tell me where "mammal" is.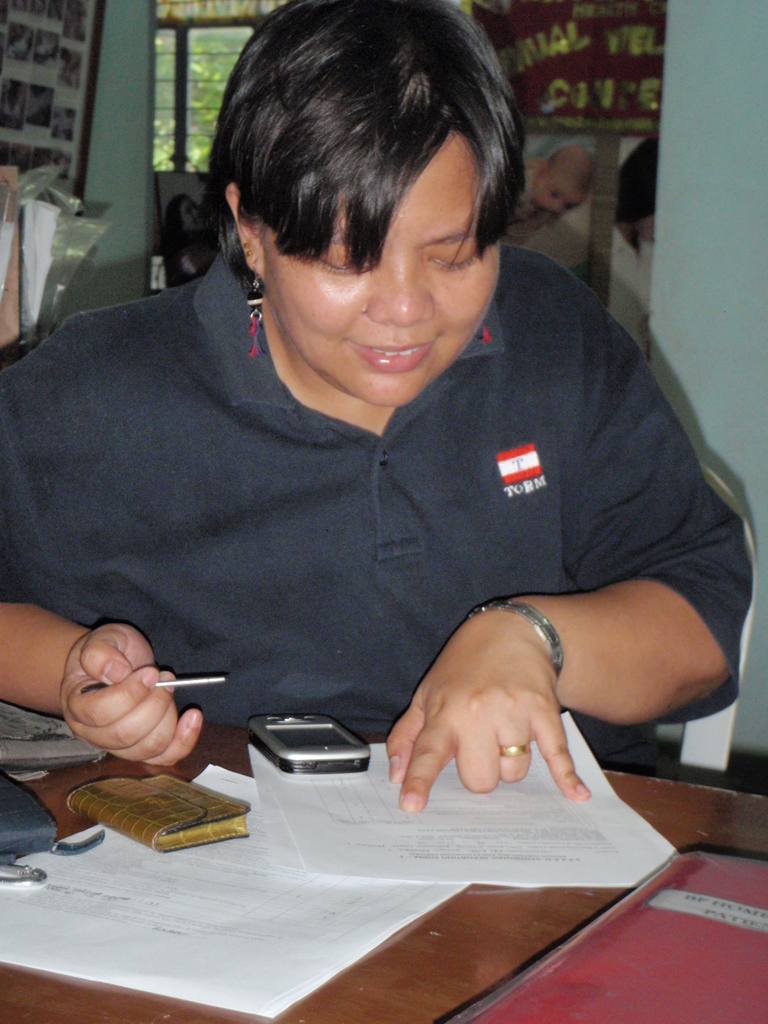
"mammal" is at region(513, 147, 594, 243).
